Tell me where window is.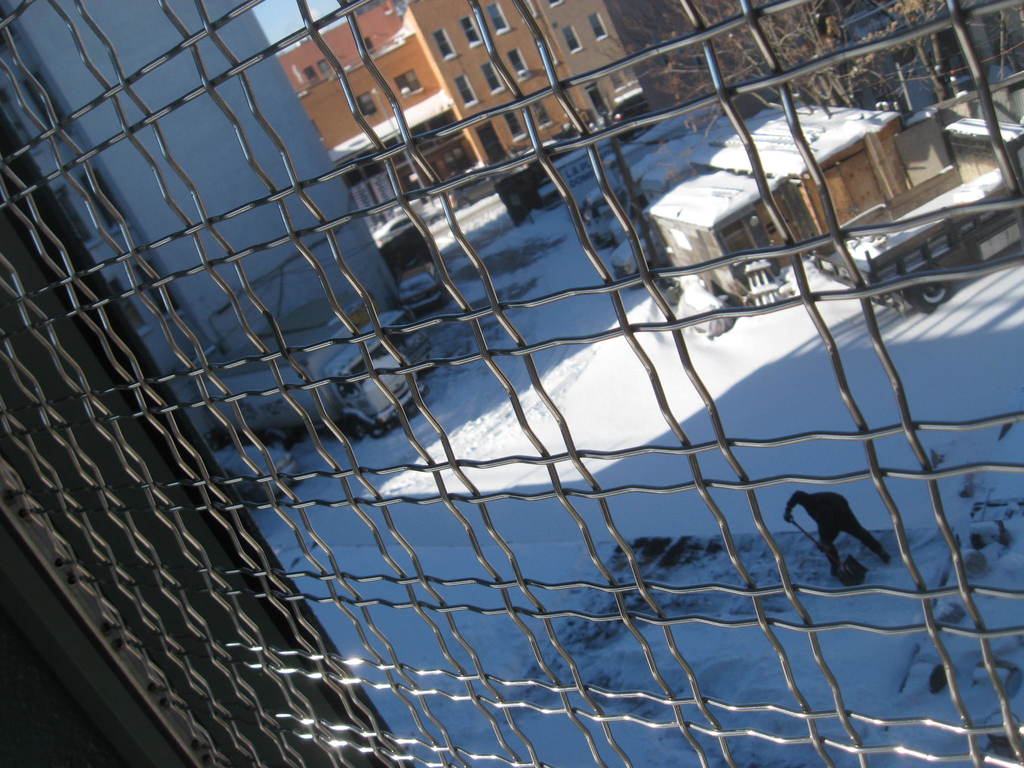
window is at region(530, 98, 551, 129).
